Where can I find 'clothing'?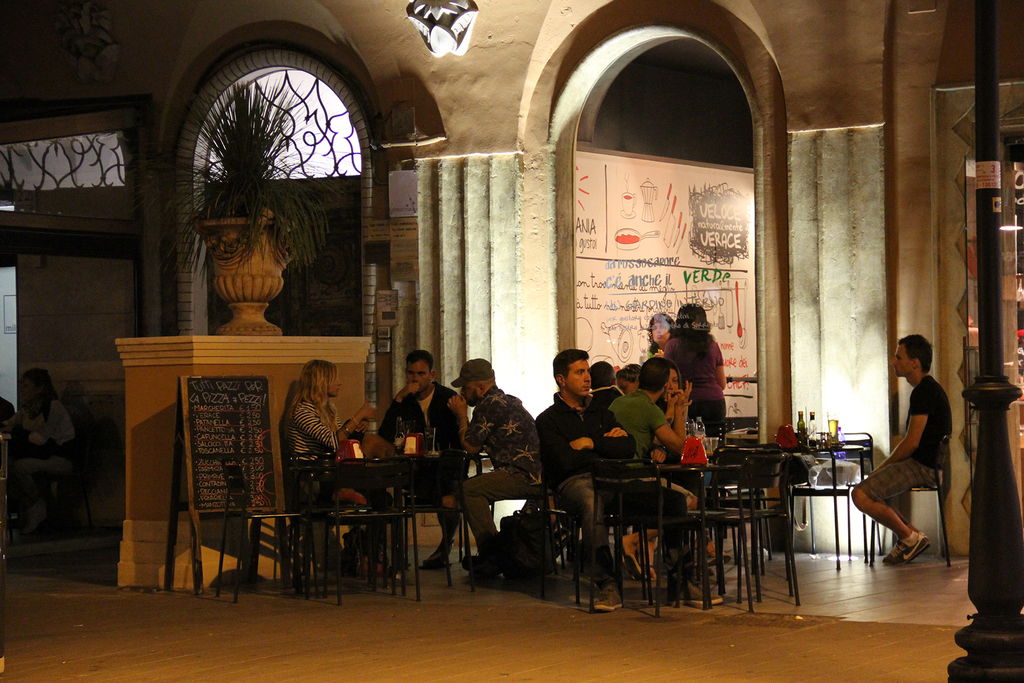
You can find it at box=[859, 371, 950, 502].
